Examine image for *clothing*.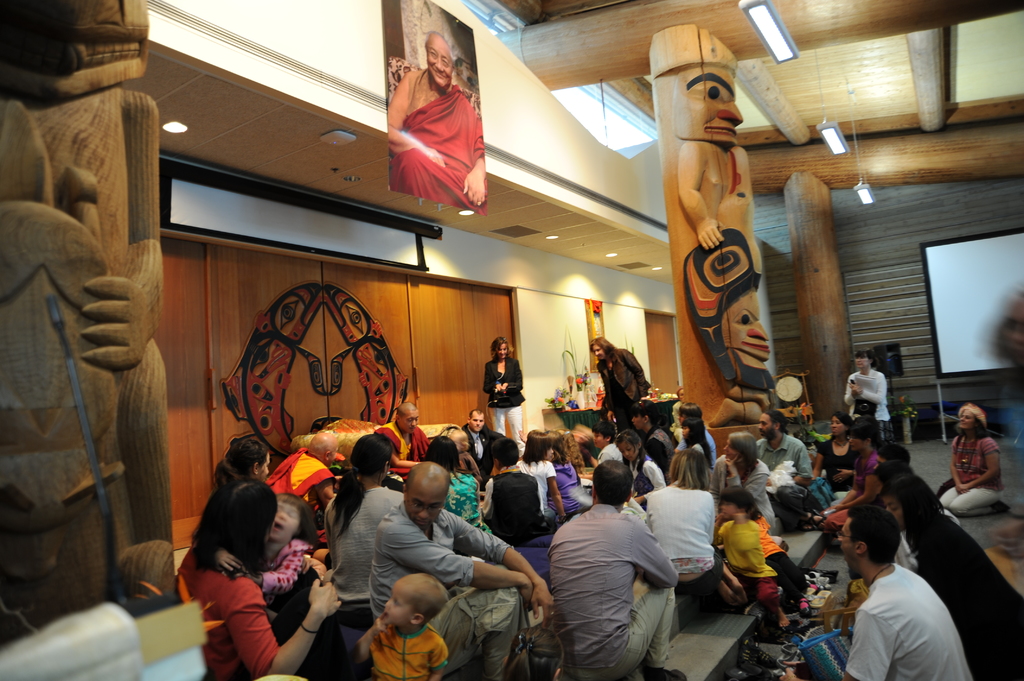
Examination result: 792 561 993 680.
